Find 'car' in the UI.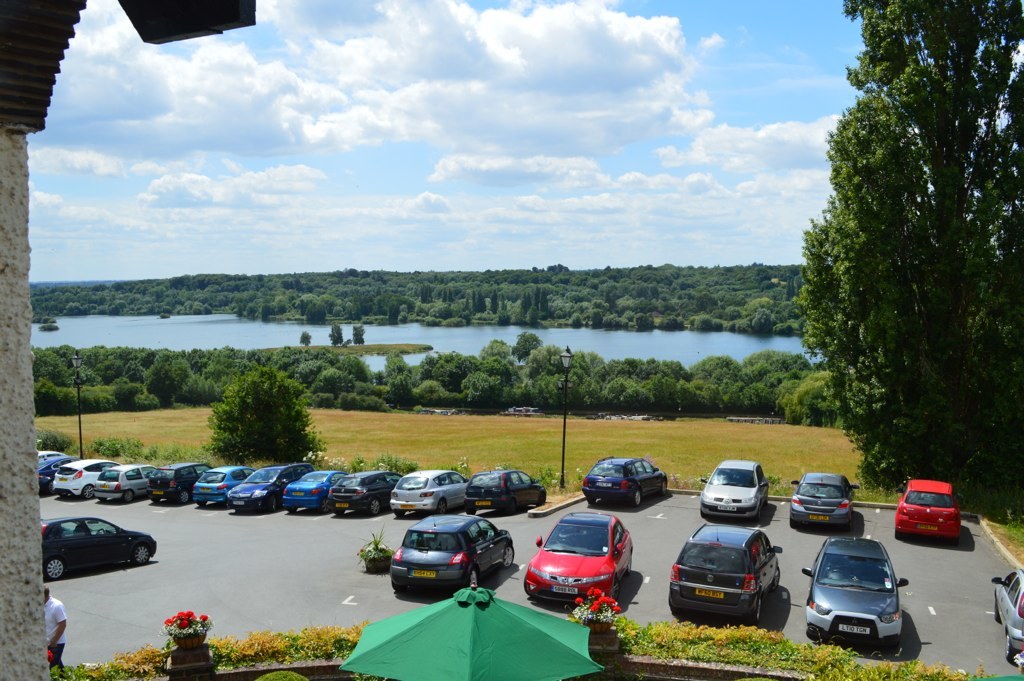
UI element at locate(41, 517, 162, 582).
